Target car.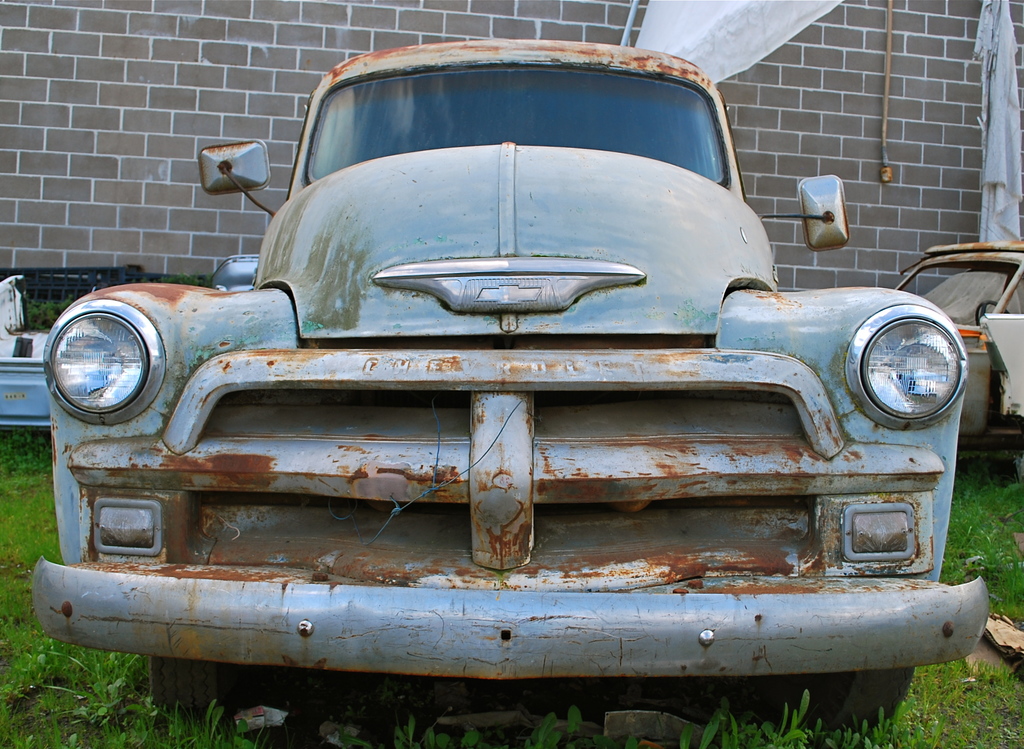
Target region: l=24, t=38, r=988, b=731.
